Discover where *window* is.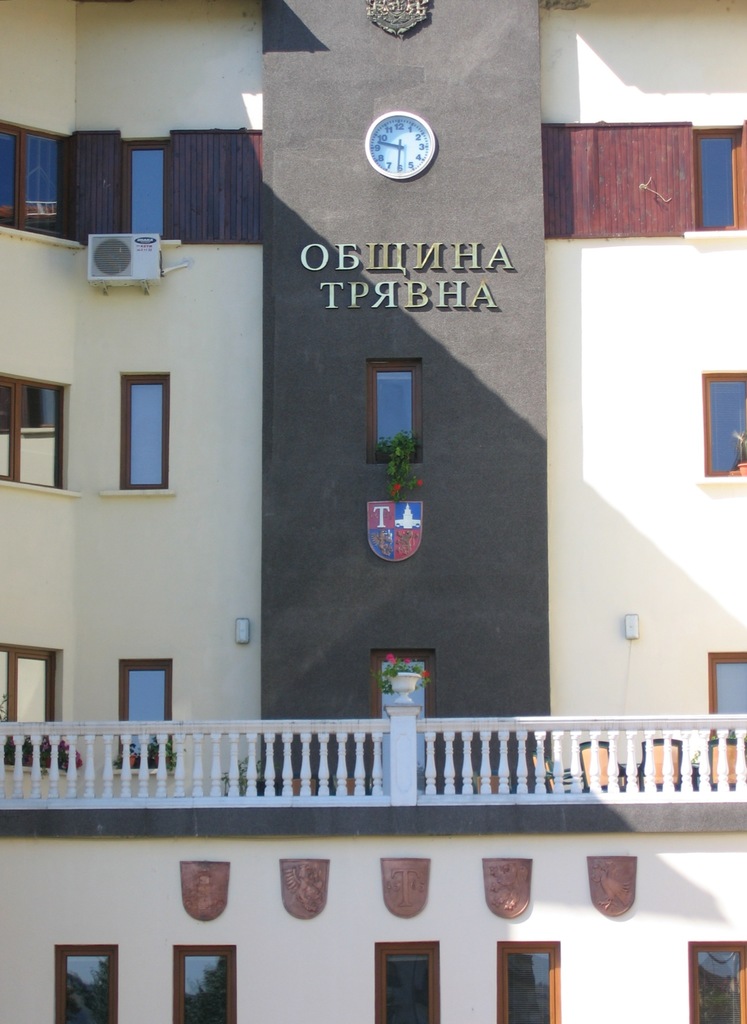
Discovered at x1=695, y1=134, x2=737, y2=230.
